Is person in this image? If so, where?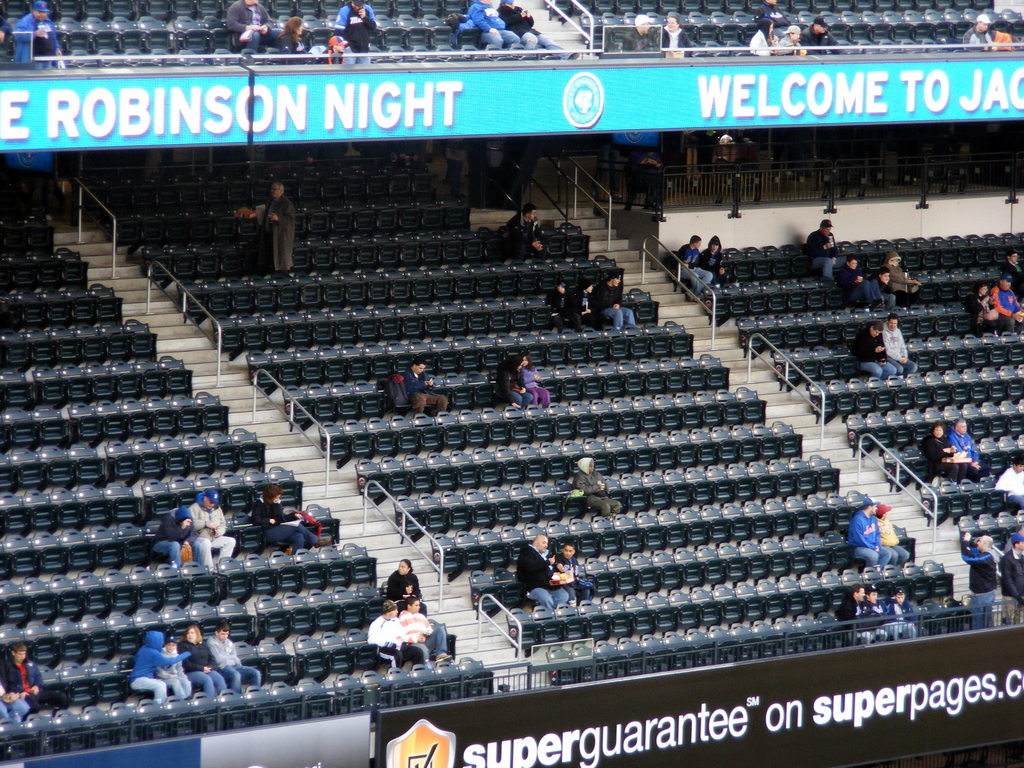
Yes, at (x1=402, y1=358, x2=446, y2=418).
